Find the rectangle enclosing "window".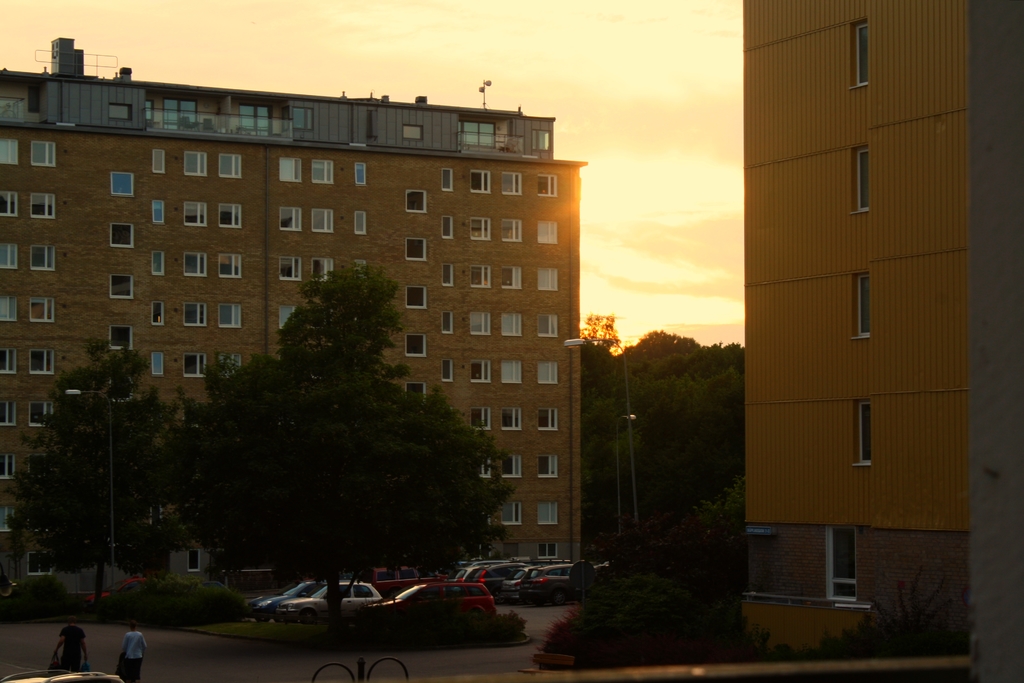
Rect(470, 264, 492, 287).
